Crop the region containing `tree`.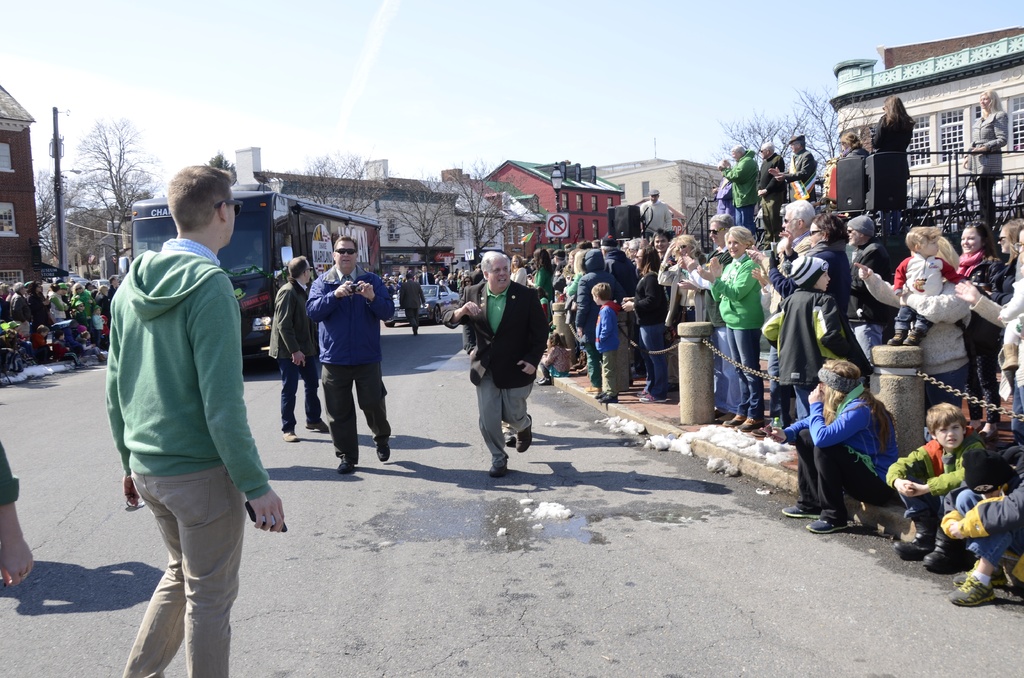
Crop region: 432/163/528/270.
